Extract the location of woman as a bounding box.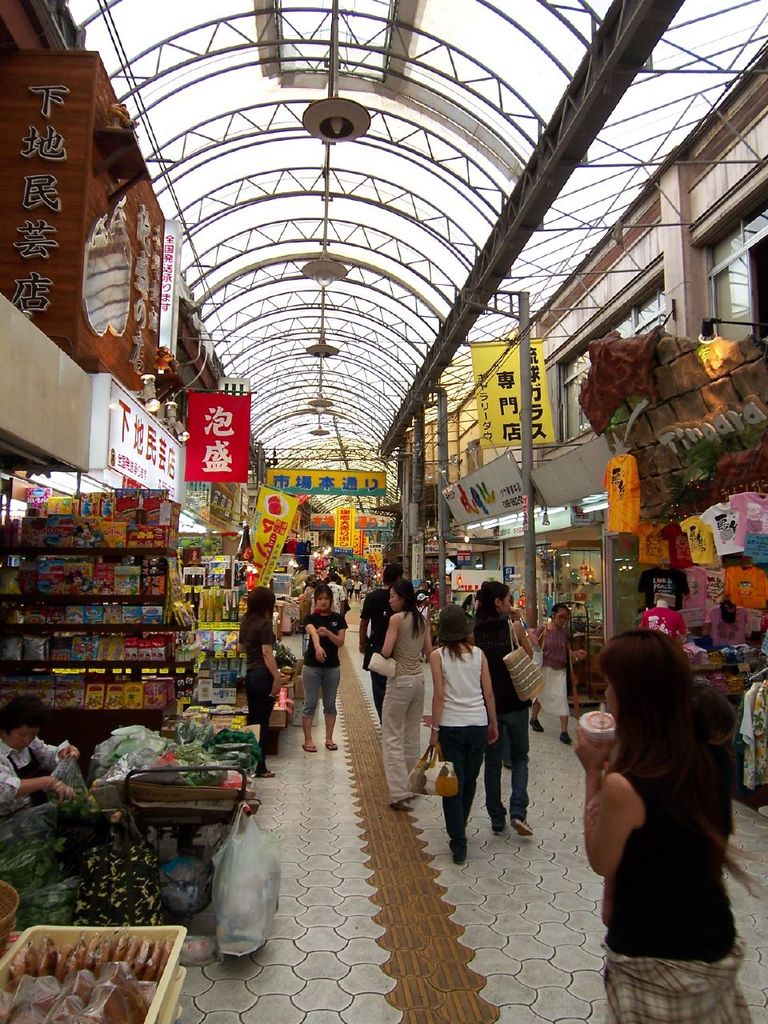
pyautogui.locateOnScreen(302, 587, 350, 752).
